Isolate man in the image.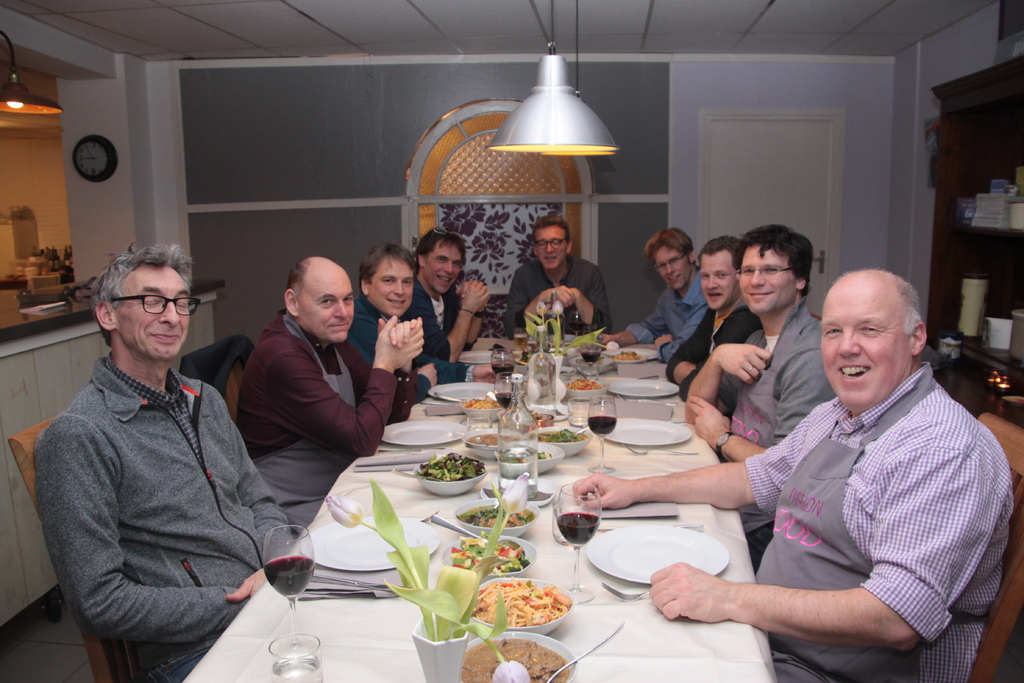
Isolated region: 496:212:612:342.
